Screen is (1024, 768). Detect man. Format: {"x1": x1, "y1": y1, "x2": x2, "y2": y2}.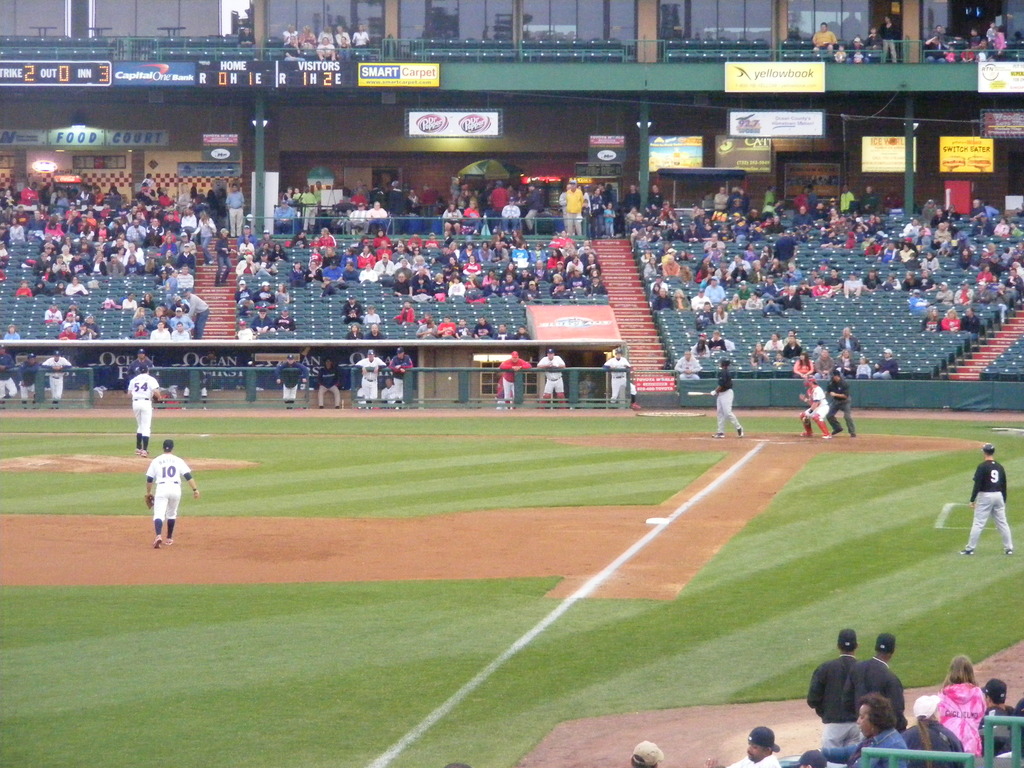
{"x1": 500, "y1": 351, "x2": 535, "y2": 407}.
